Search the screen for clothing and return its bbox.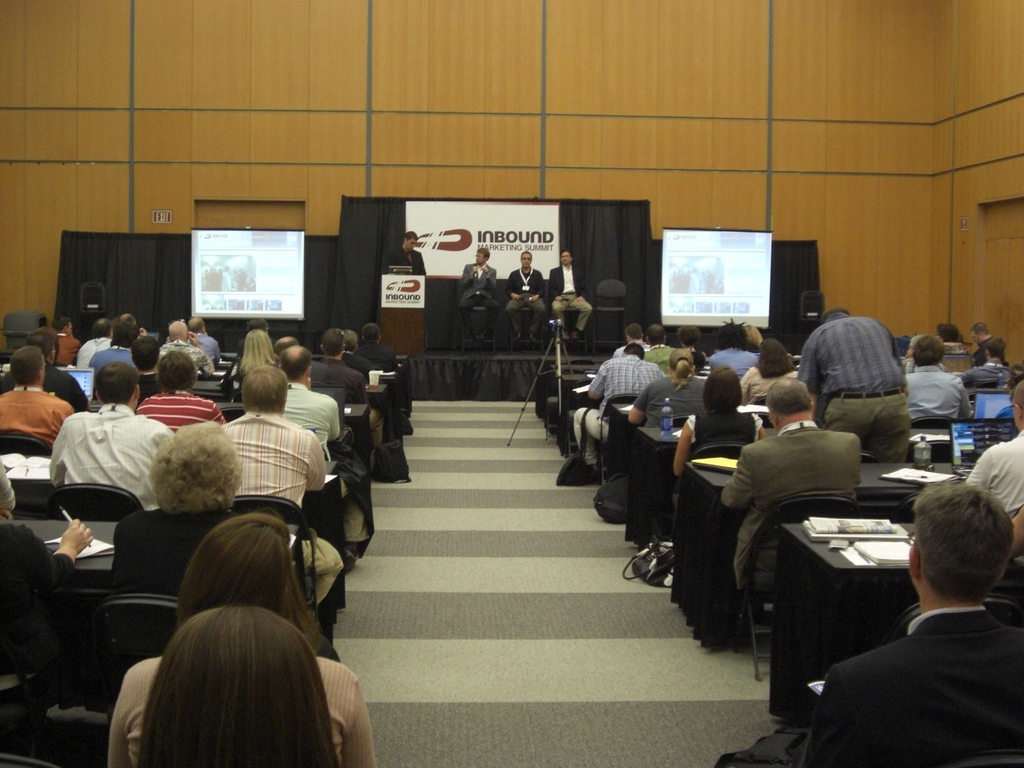
Found: {"left": 710, "top": 341, "right": 762, "bottom": 383}.
